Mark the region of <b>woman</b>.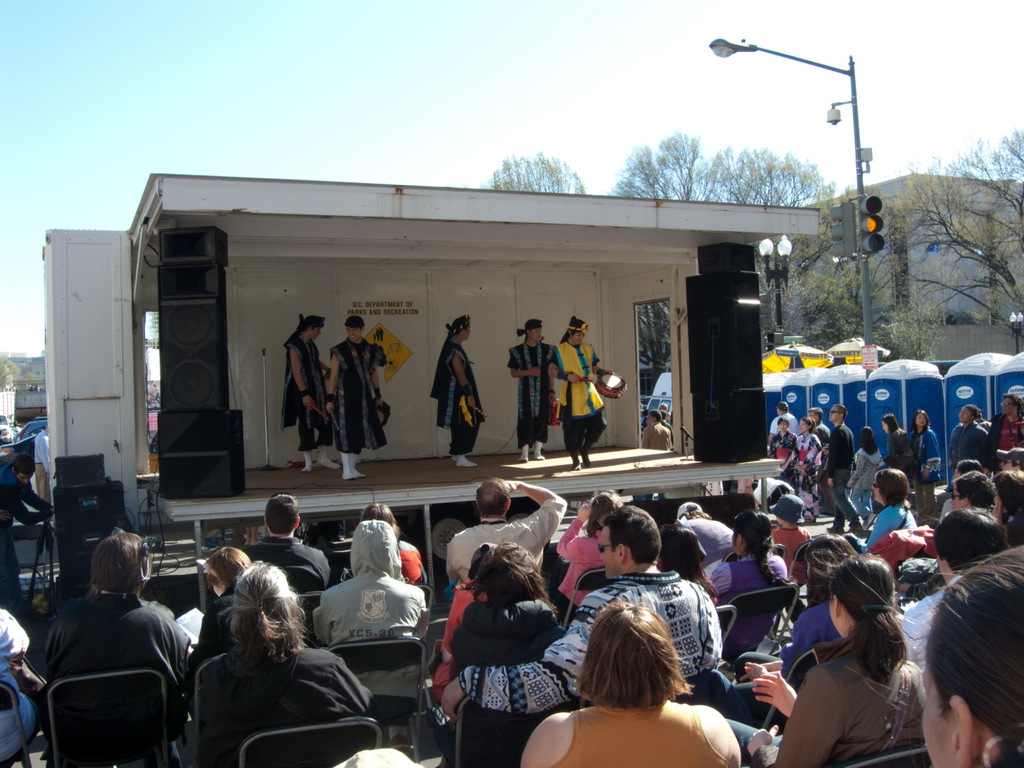
Region: (left=764, top=420, right=792, bottom=492).
